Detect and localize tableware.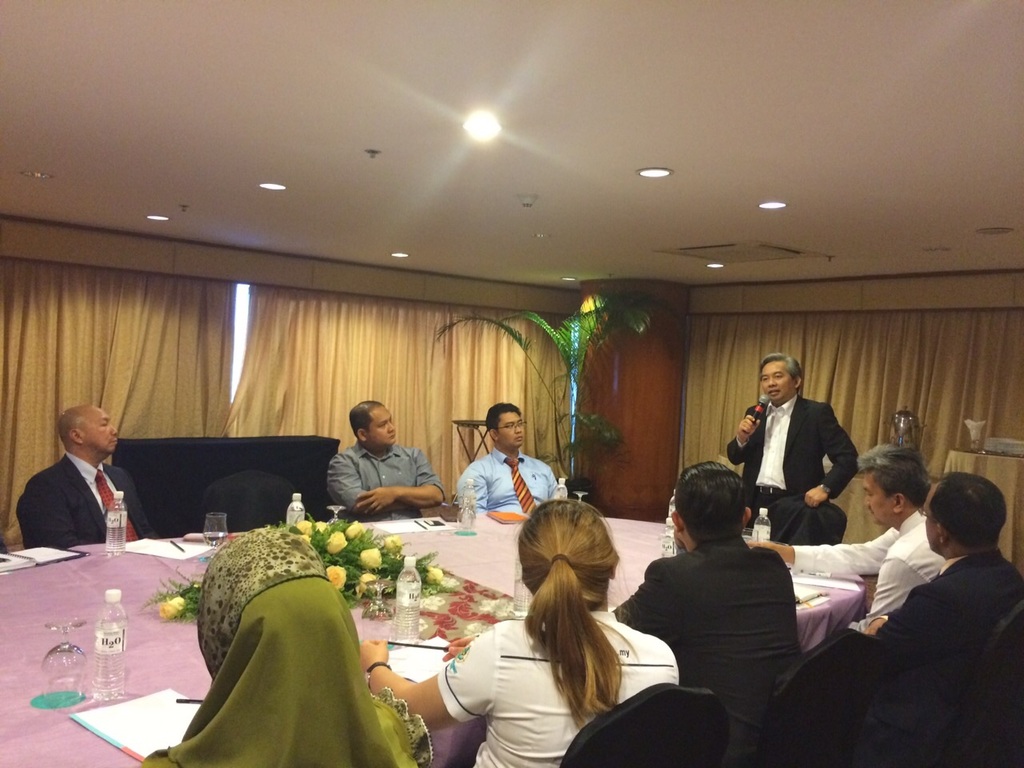
Localized at {"x1": 458, "y1": 491, "x2": 481, "y2": 533}.
